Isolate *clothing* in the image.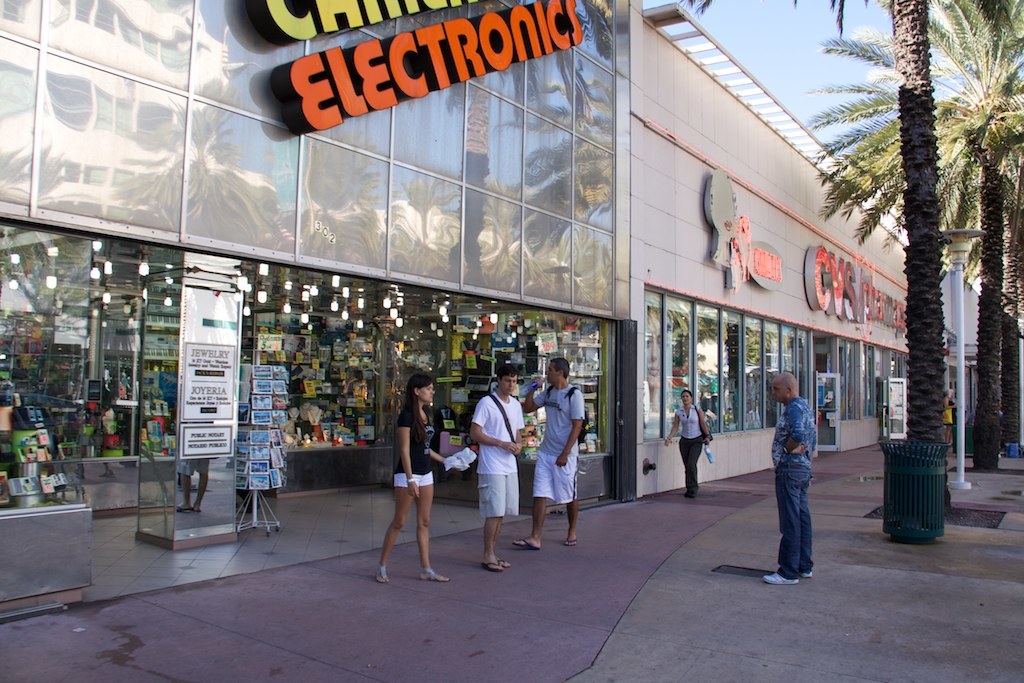
Isolated region: (470, 383, 526, 522).
